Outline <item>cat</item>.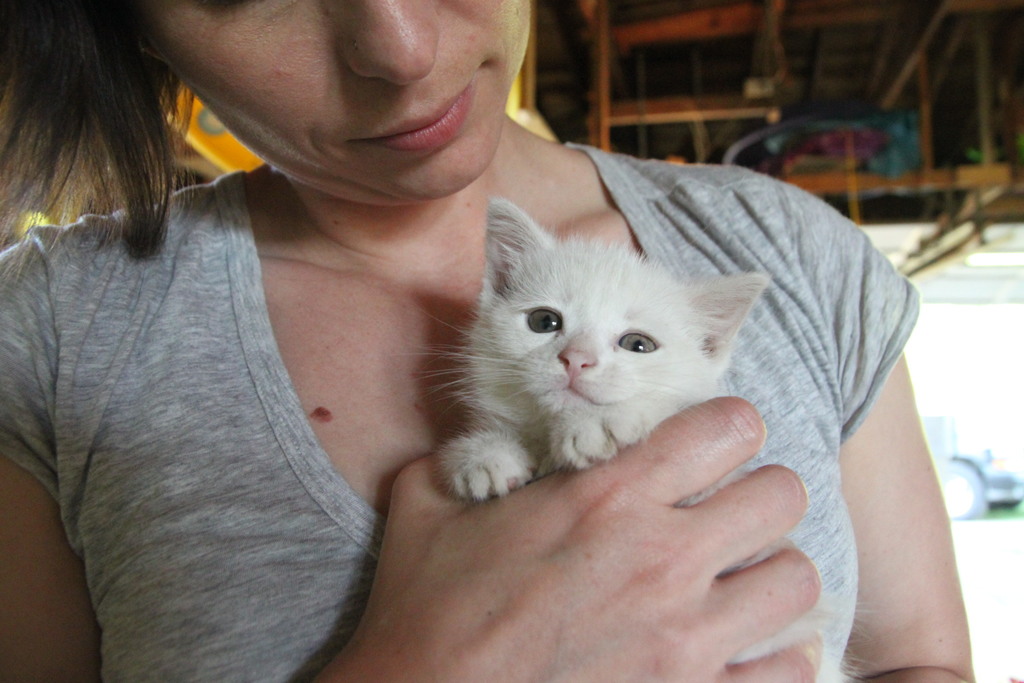
Outline: 413,198,876,682.
